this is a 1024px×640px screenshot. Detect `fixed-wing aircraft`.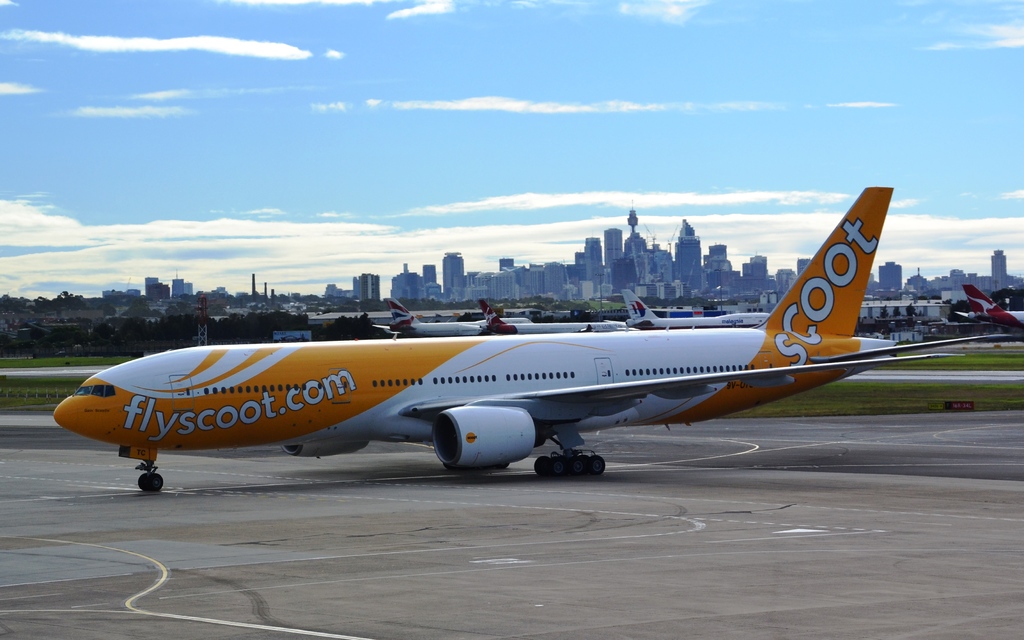
x1=967, y1=288, x2=1023, y2=327.
